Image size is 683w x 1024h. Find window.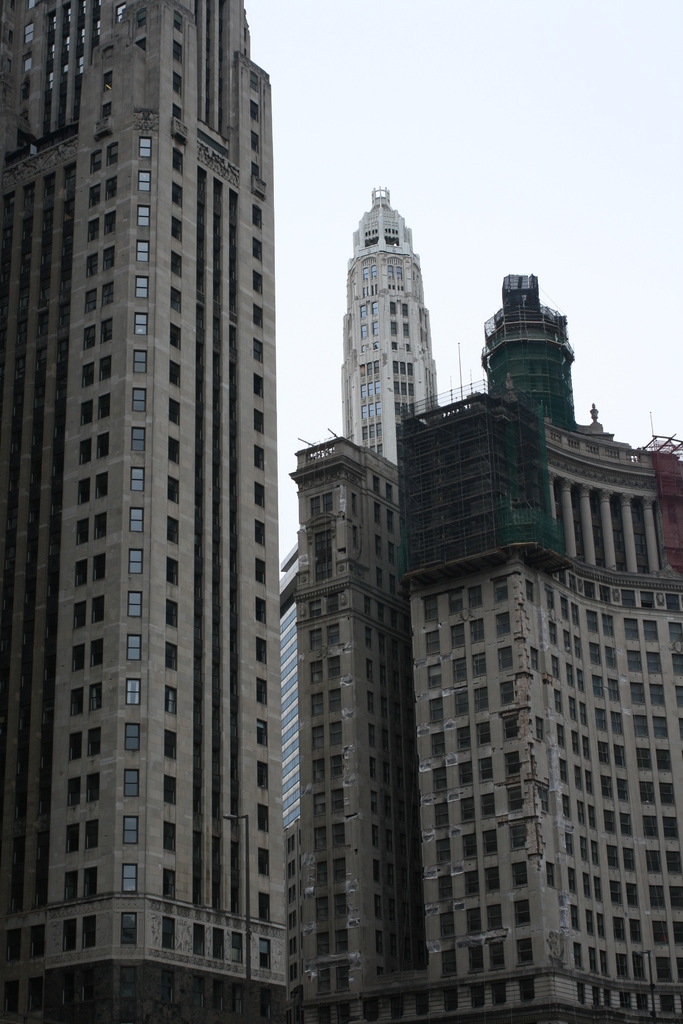
[left=82, top=397, right=98, bottom=422].
